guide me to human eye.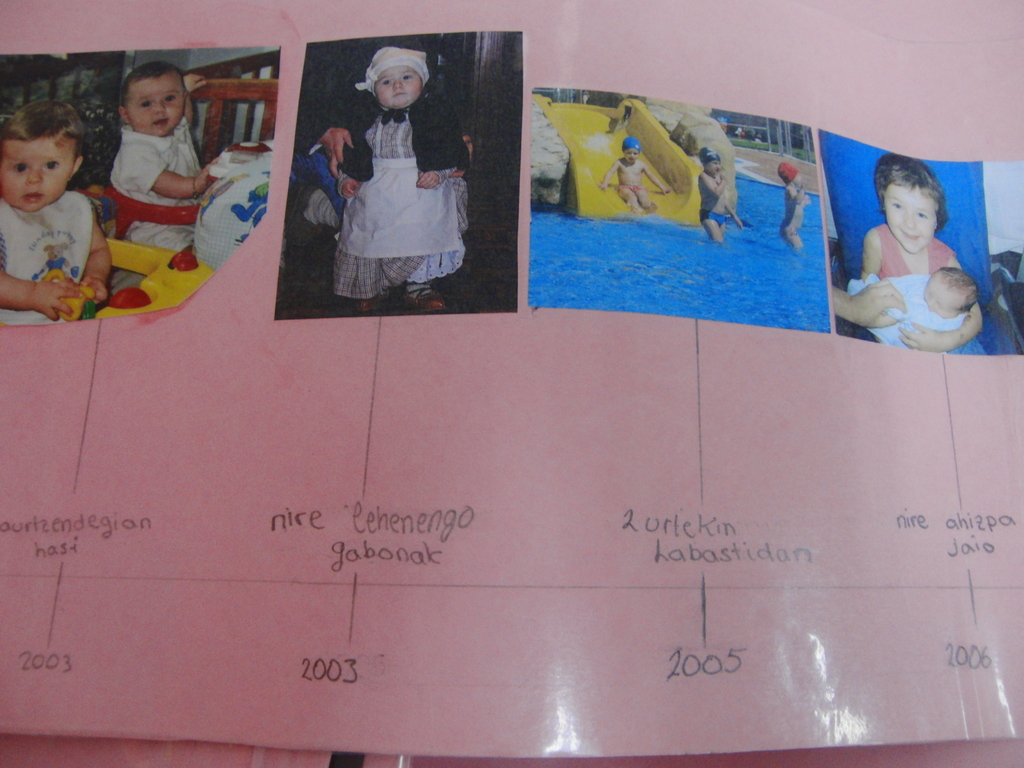
Guidance: 401 72 417 81.
